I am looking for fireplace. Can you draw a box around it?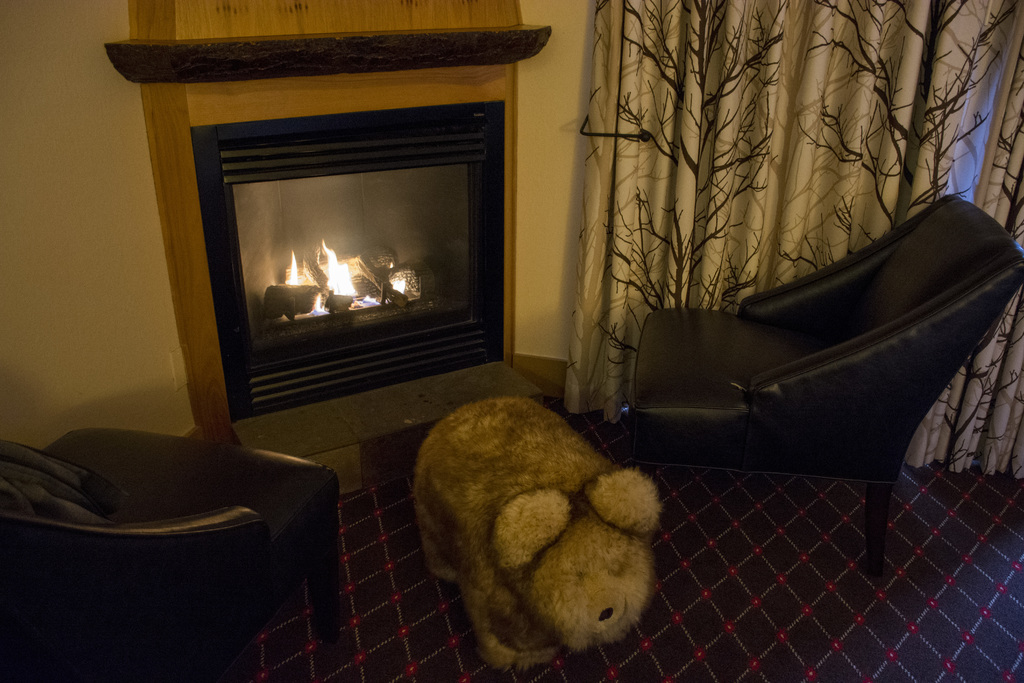
Sure, the bounding box is (106, 22, 553, 495).
